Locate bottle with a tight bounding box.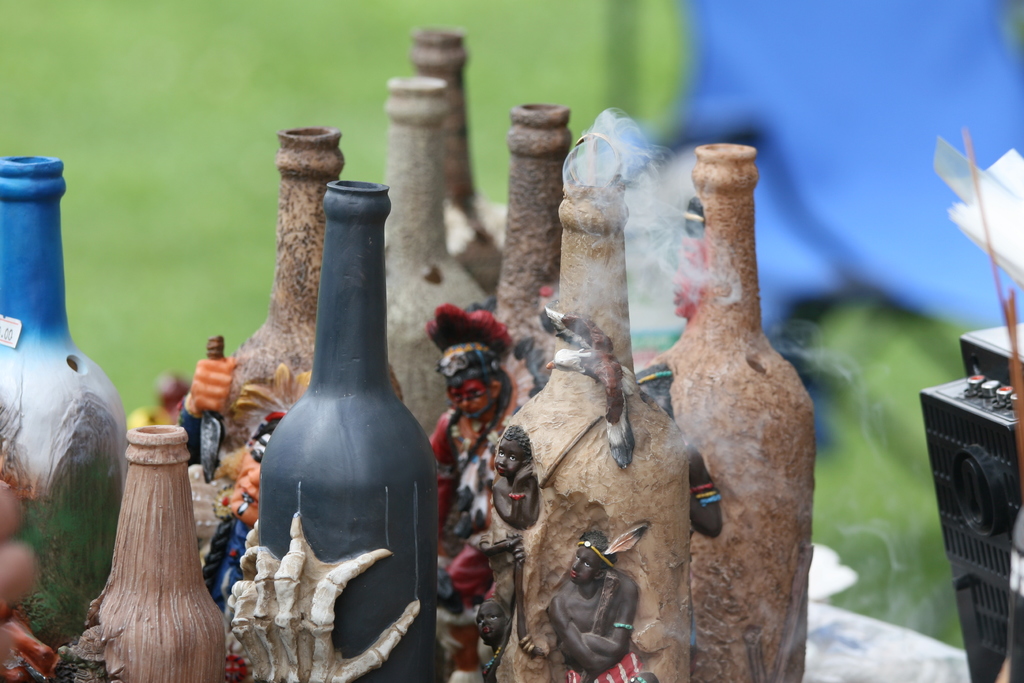
634/140/813/682.
